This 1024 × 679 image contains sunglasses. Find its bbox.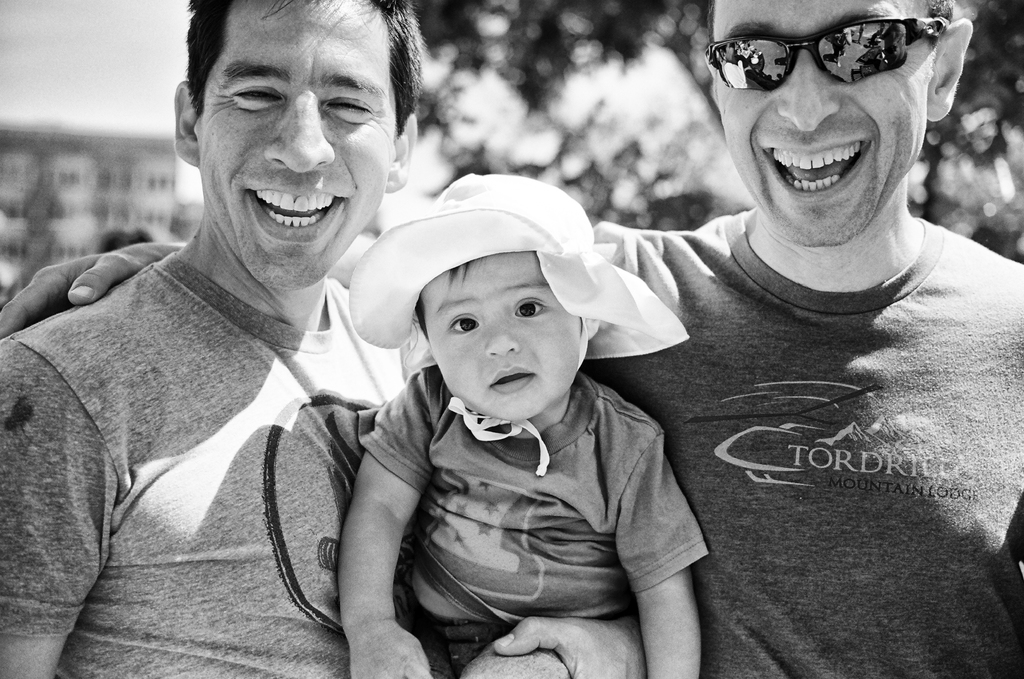
x1=703 y1=11 x2=950 y2=100.
